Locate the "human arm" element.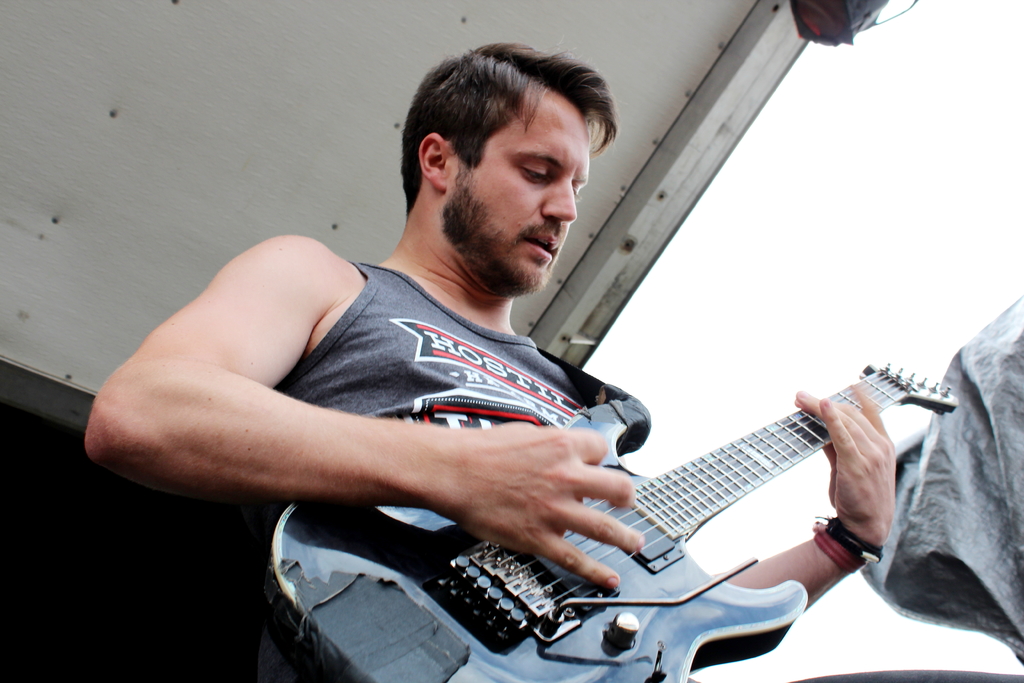
Element bbox: box(723, 378, 915, 604).
